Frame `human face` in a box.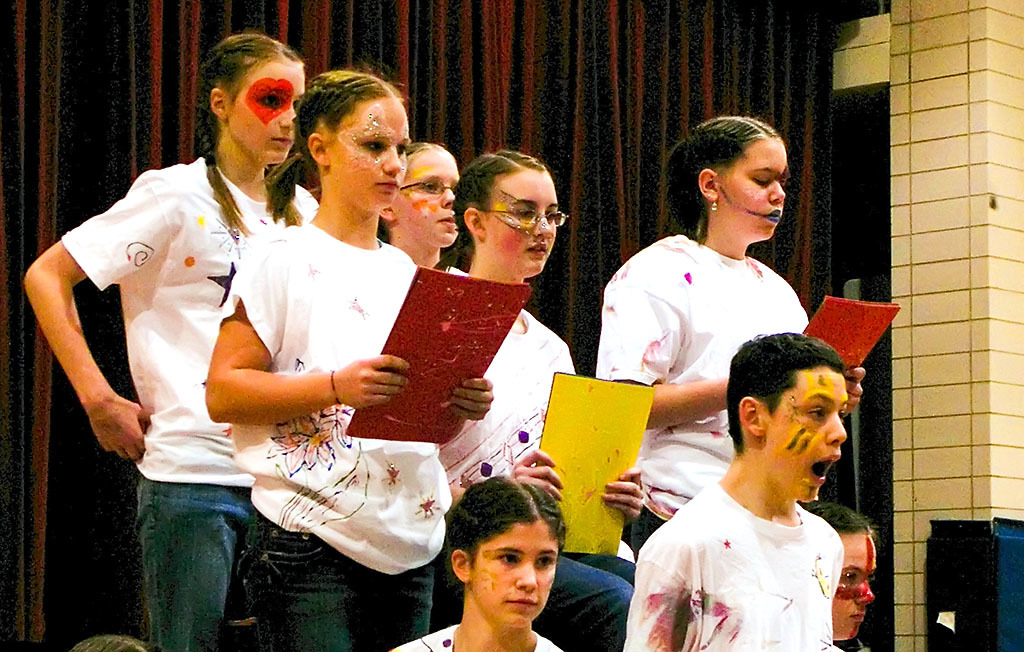
471:523:557:628.
